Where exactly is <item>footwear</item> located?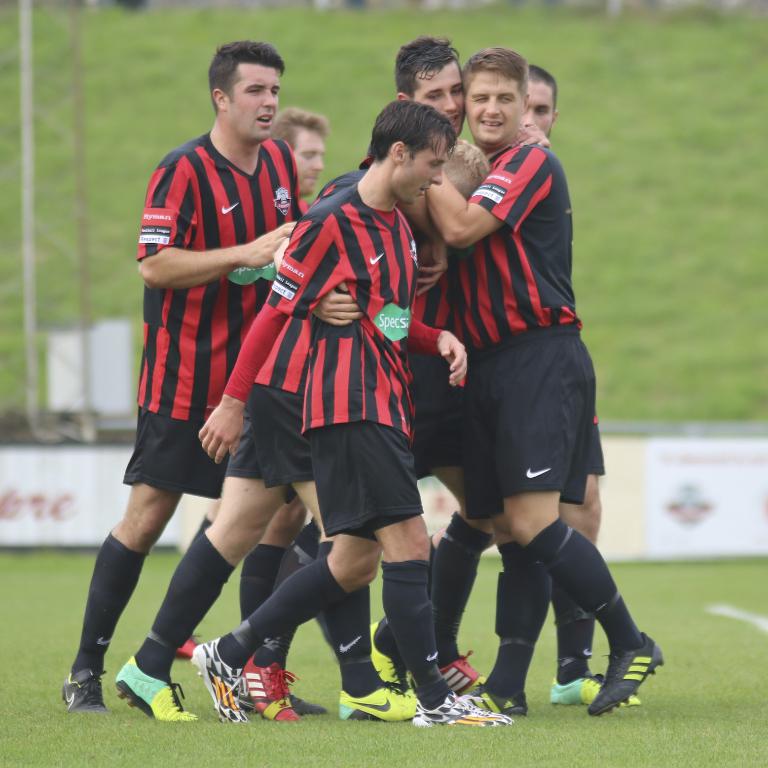
Its bounding box is l=61, t=663, r=111, b=718.
